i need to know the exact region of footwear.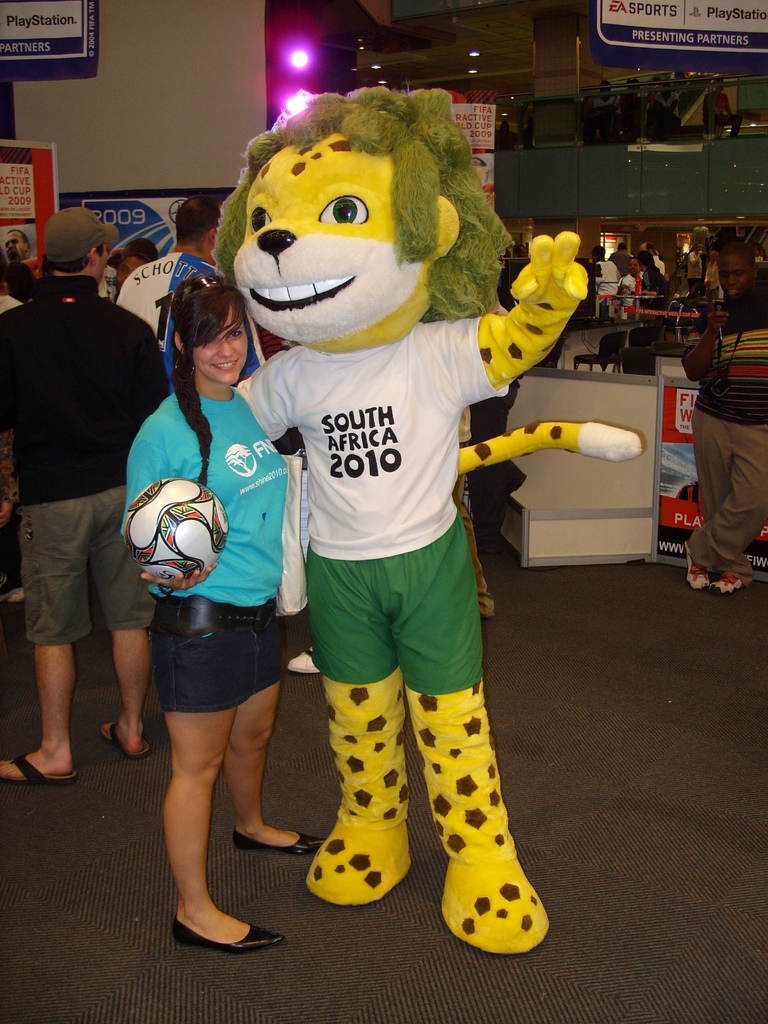
Region: pyautogui.locateOnScreen(172, 914, 282, 952).
